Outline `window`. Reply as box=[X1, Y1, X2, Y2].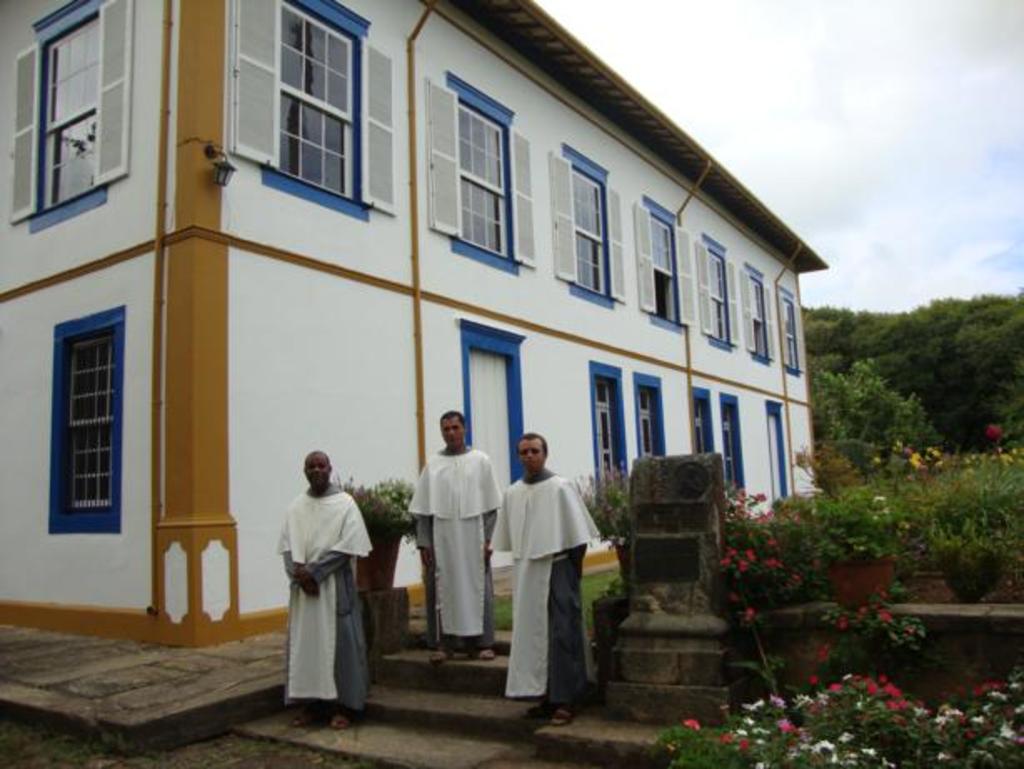
box=[750, 275, 767, 359].
